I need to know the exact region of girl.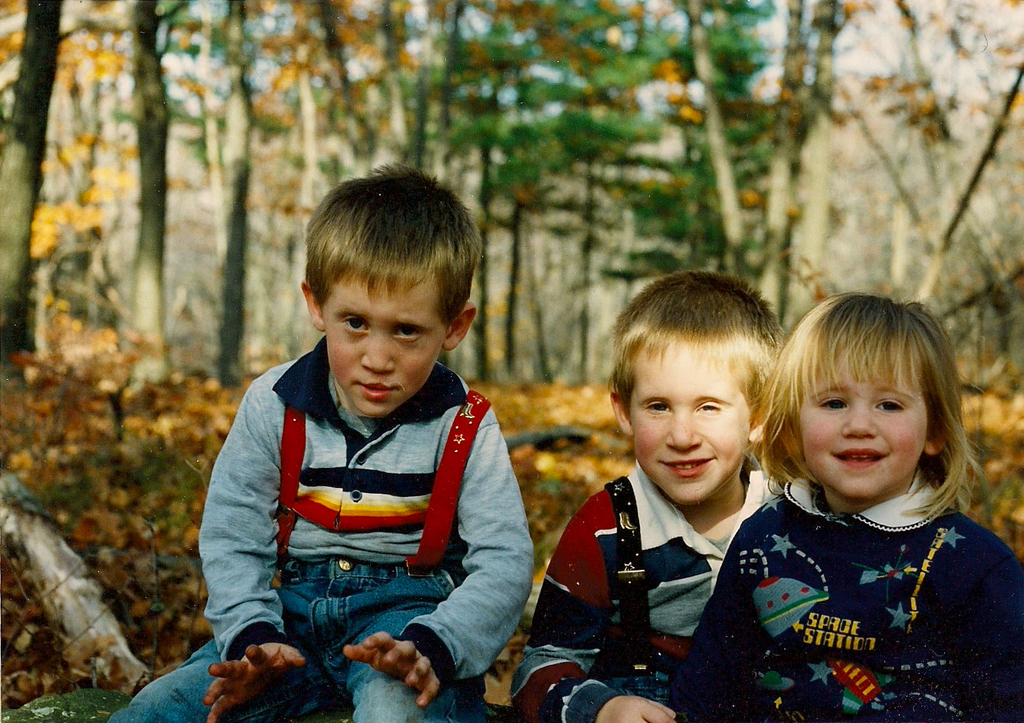
Region: <region>669, 291, 1023, 722</region>.
